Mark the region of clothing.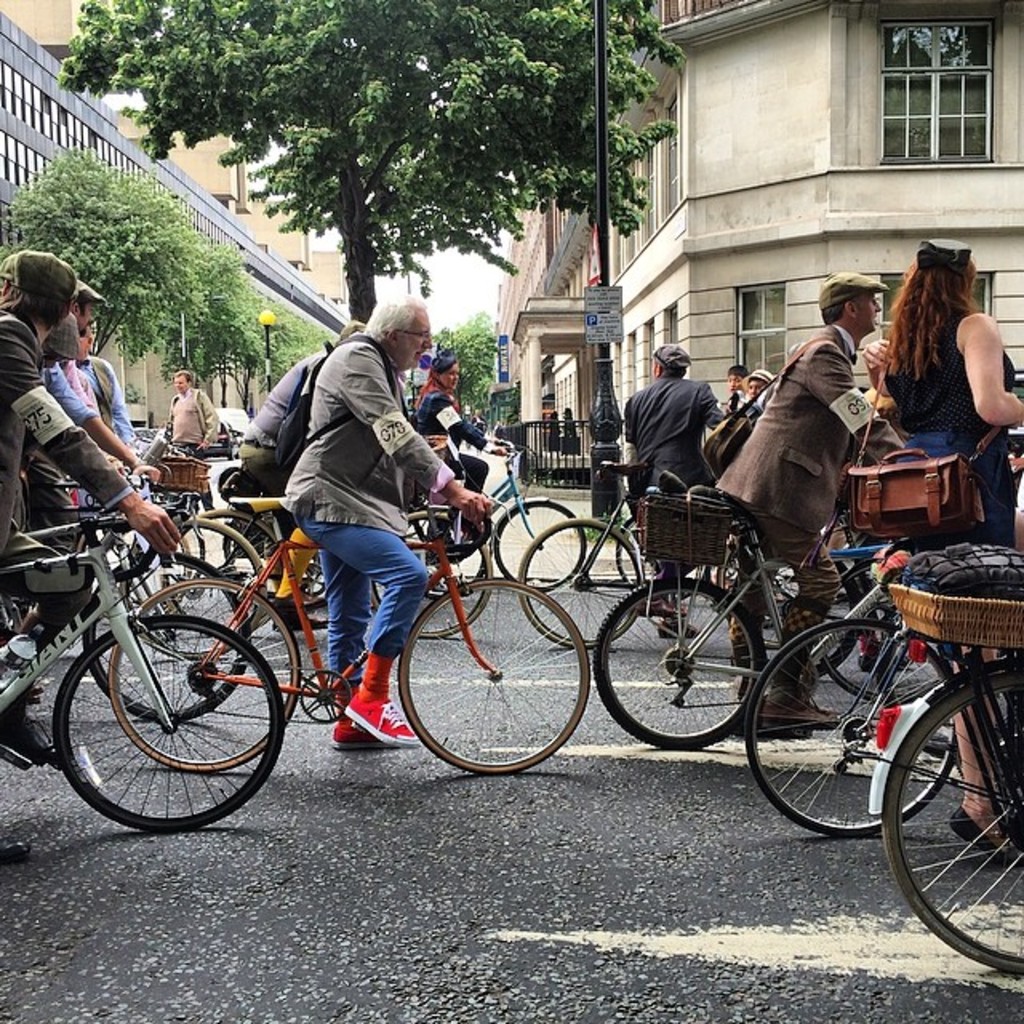
Region: 882, 302, 1022, 539.
